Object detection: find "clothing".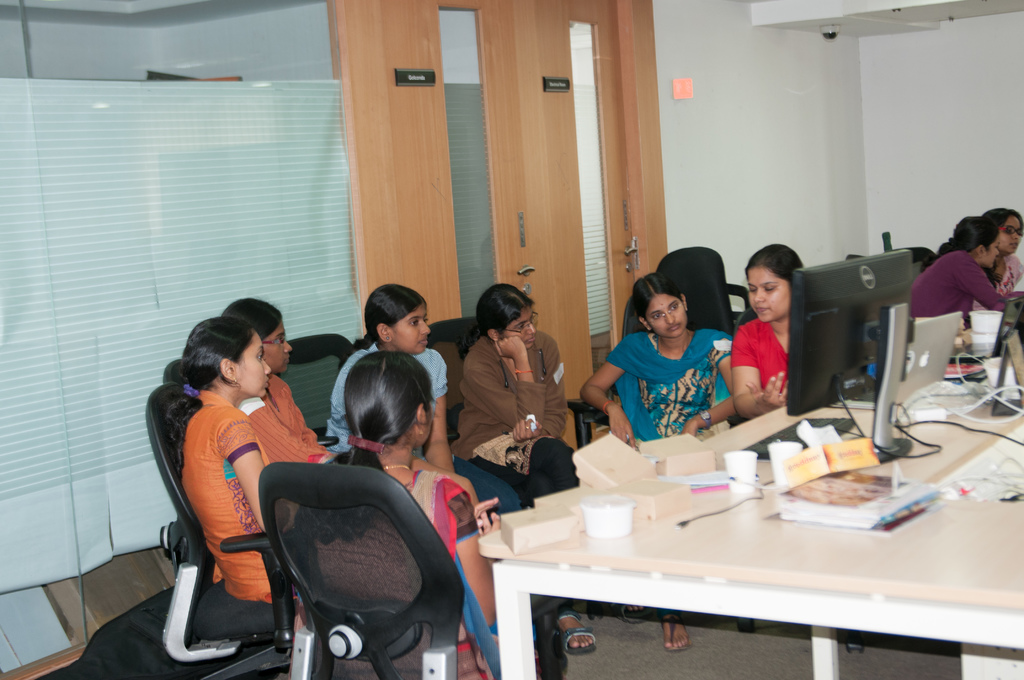
{"x1": 237, "y1": 367, "x2": 339, "y2": 468}.
